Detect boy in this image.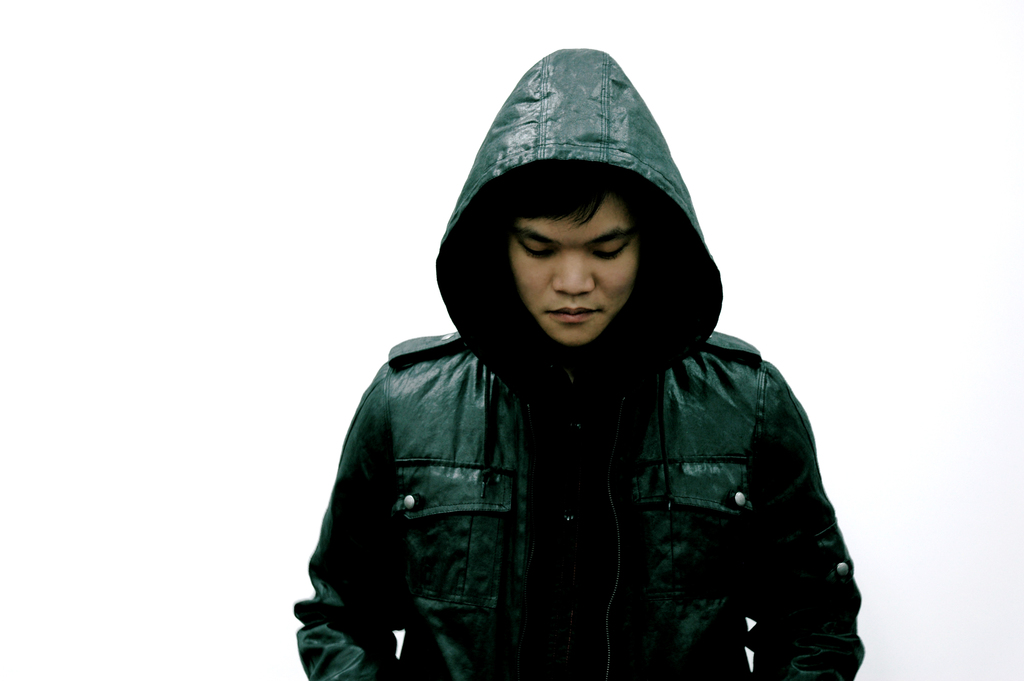
Detection: box(285, 54, 839, 680).
